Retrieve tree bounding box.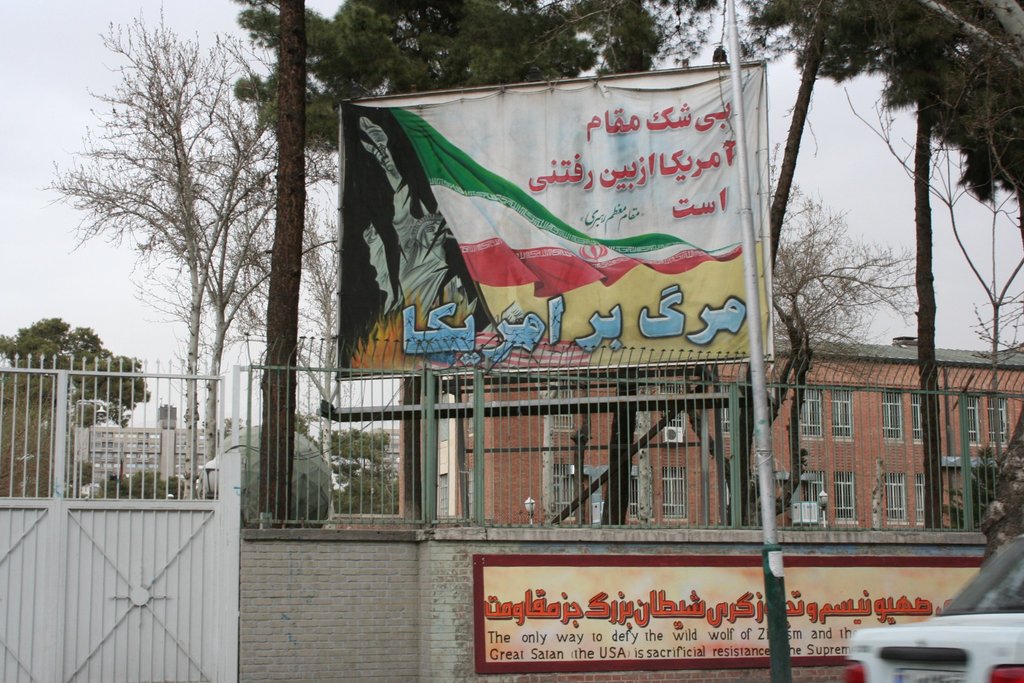
Bounding box: 32,0,347,504.
